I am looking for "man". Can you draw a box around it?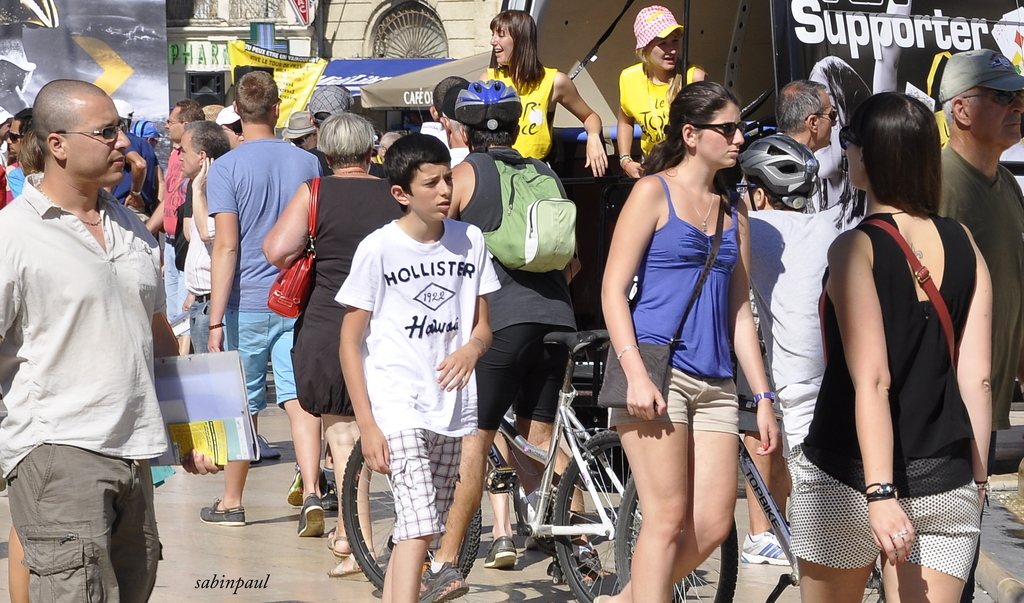
Sure, the bounding box is x1=280 y1=111 x2=321 y2=148.
